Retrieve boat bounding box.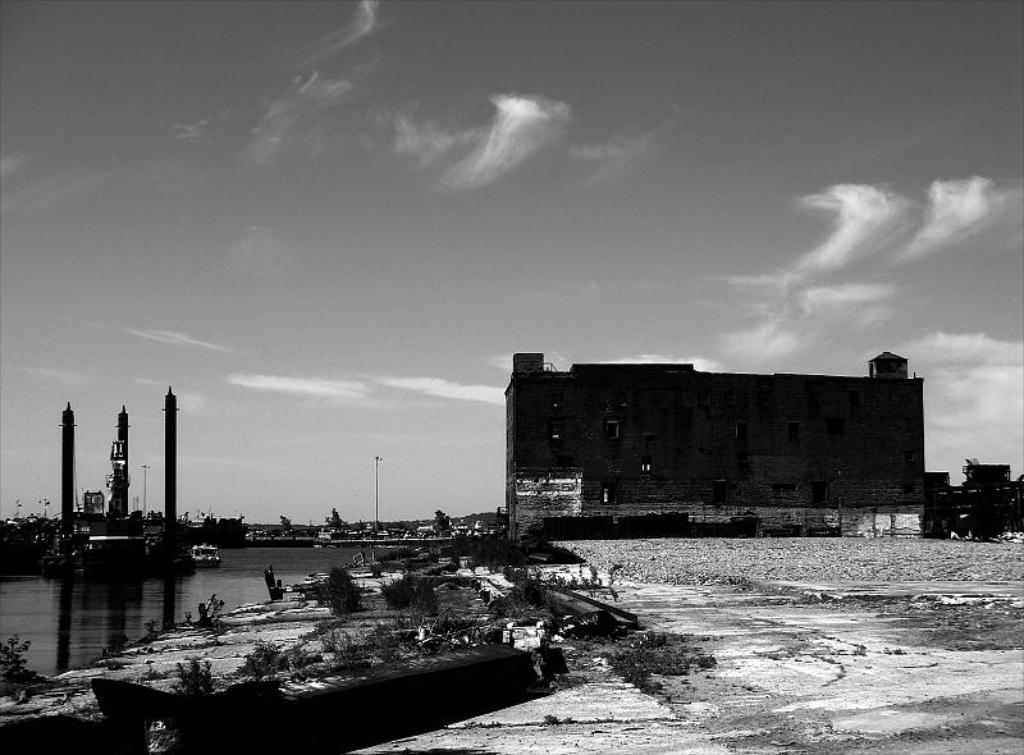
Bounding box: rect(189, 539, 223, 563).
